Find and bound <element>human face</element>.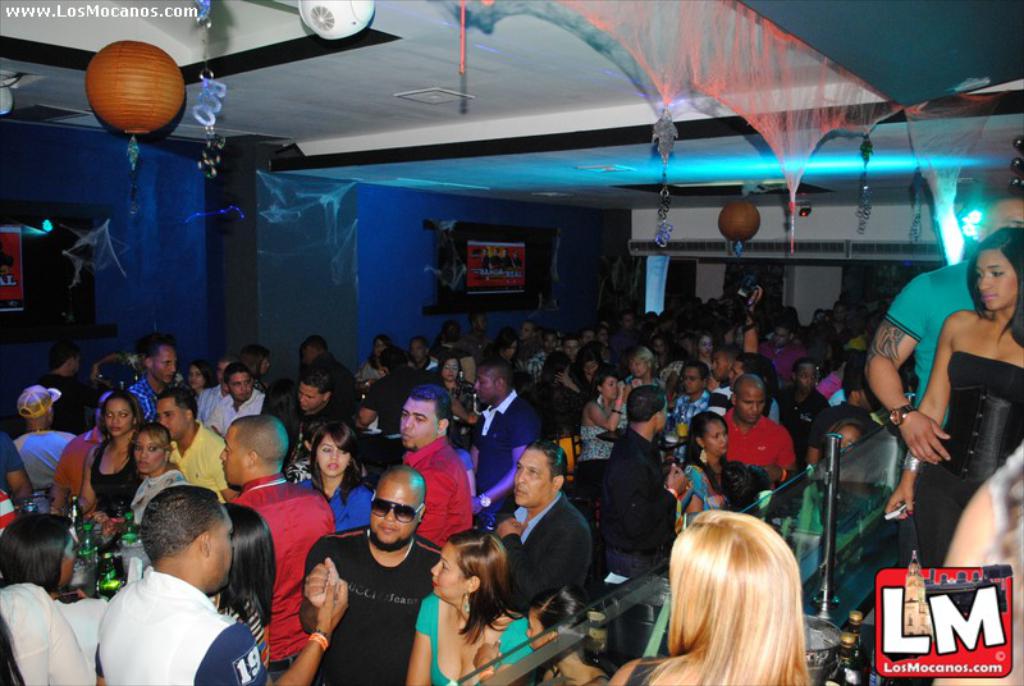
Bound: detection(568, 339, 585, 360).
